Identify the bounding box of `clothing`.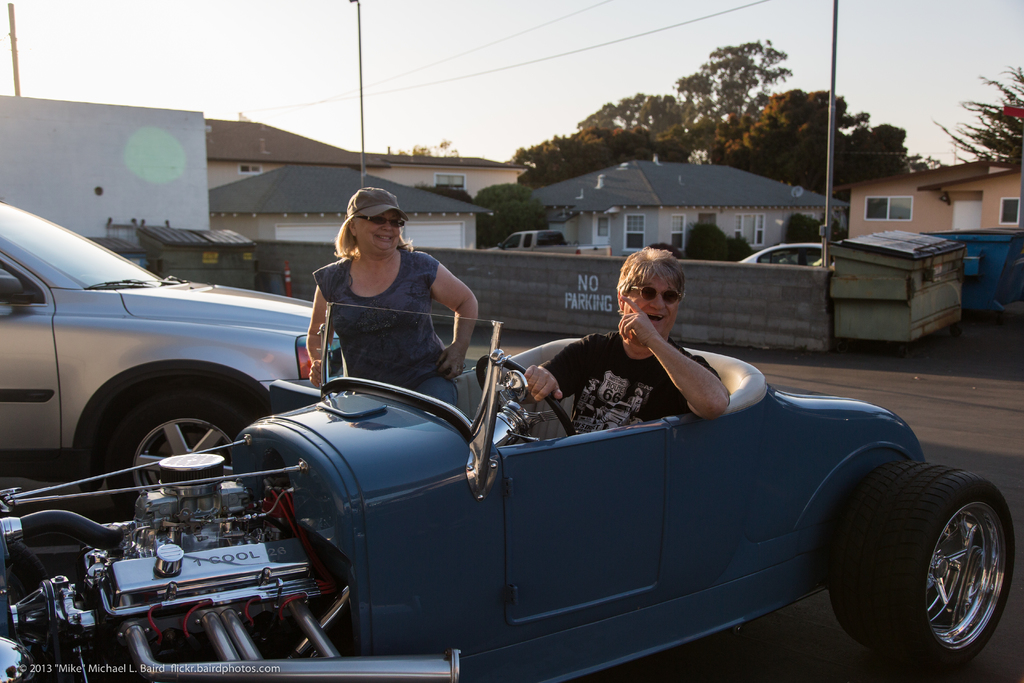
pyautogui.locateOnScreen(285, 236, 473, 398).
